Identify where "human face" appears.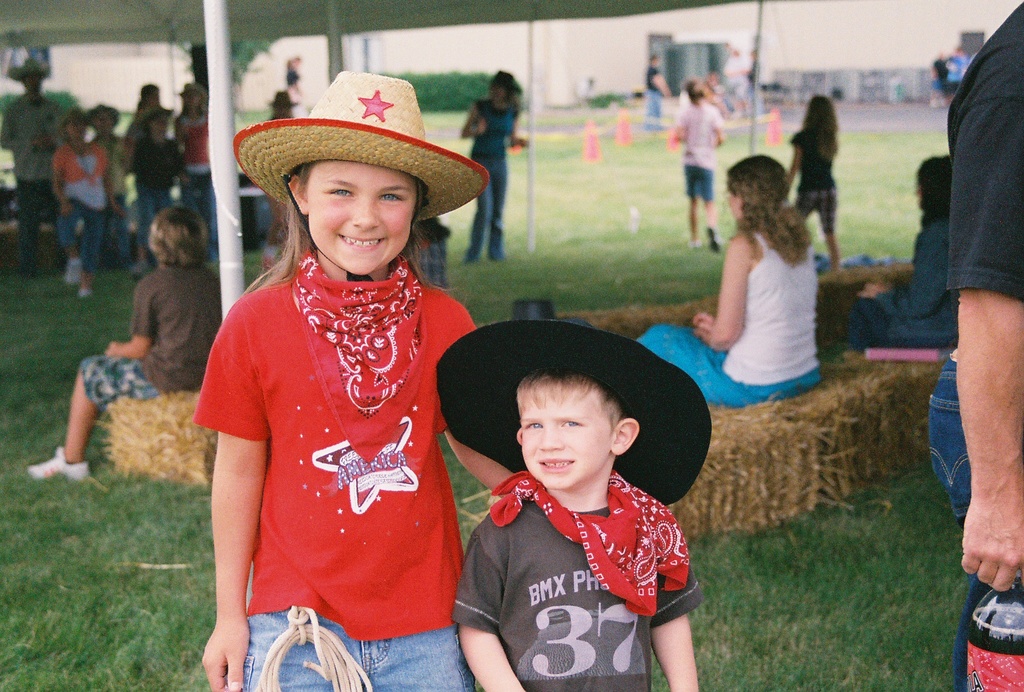
Appears at box(521, 388, 611, 490).
